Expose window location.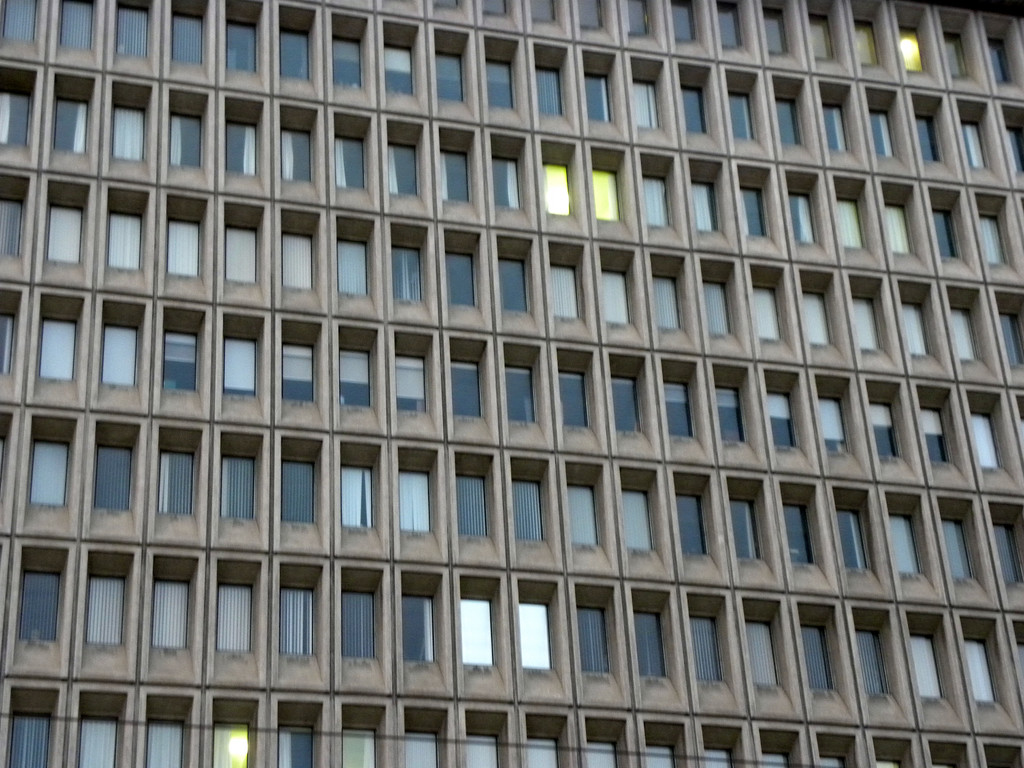
Exposed at 792,597,859,729.
